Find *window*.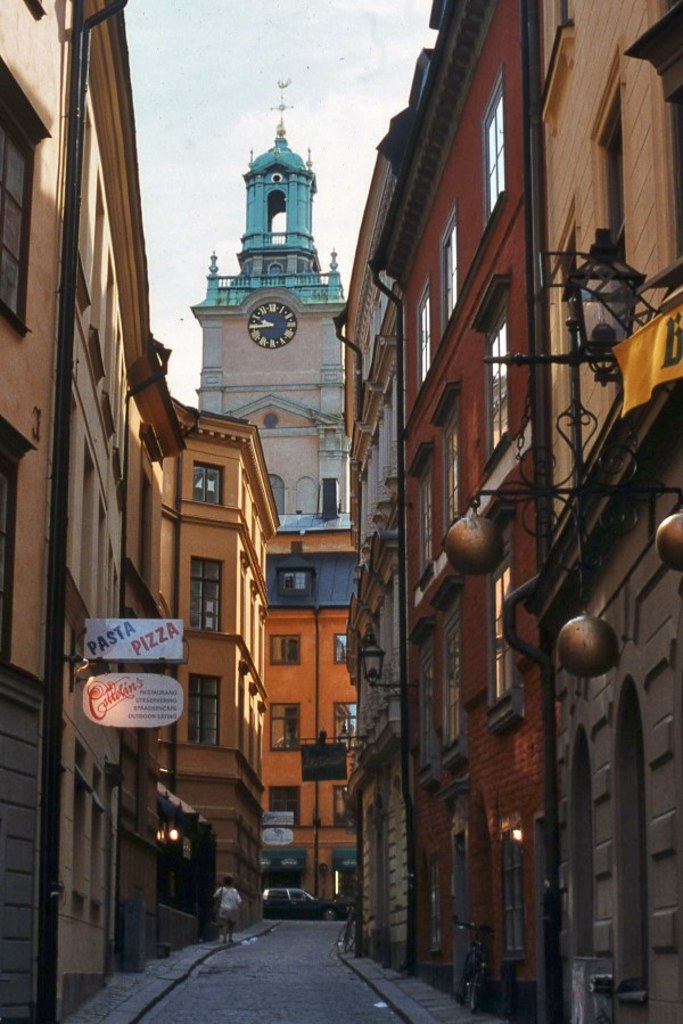
331,633,351,665.
